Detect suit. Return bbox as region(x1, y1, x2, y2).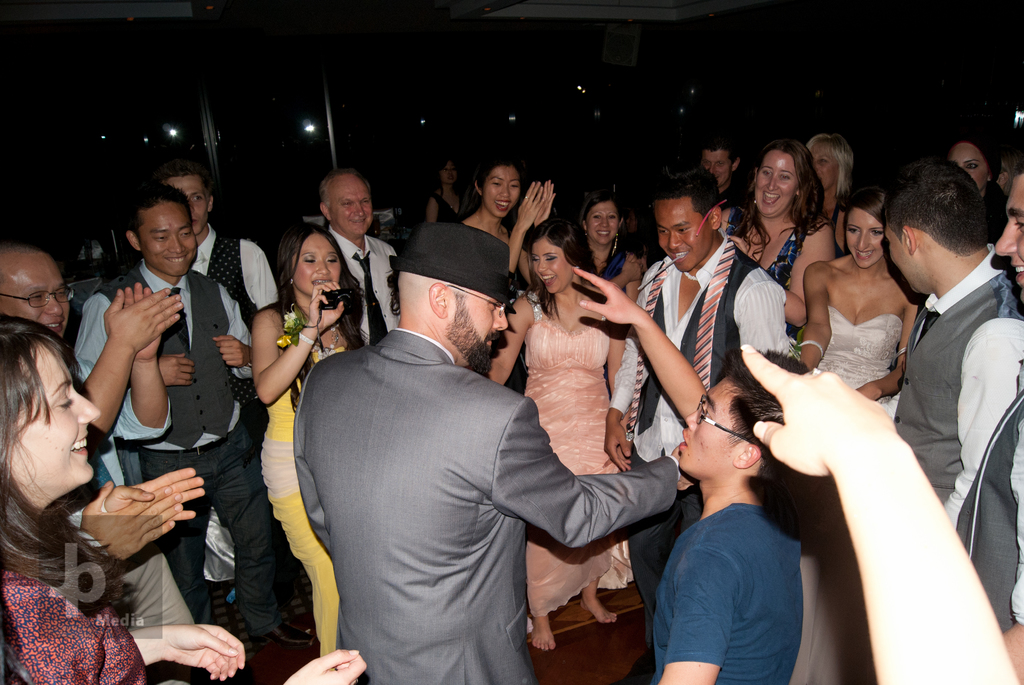
region(97, 265, 229, 455).
